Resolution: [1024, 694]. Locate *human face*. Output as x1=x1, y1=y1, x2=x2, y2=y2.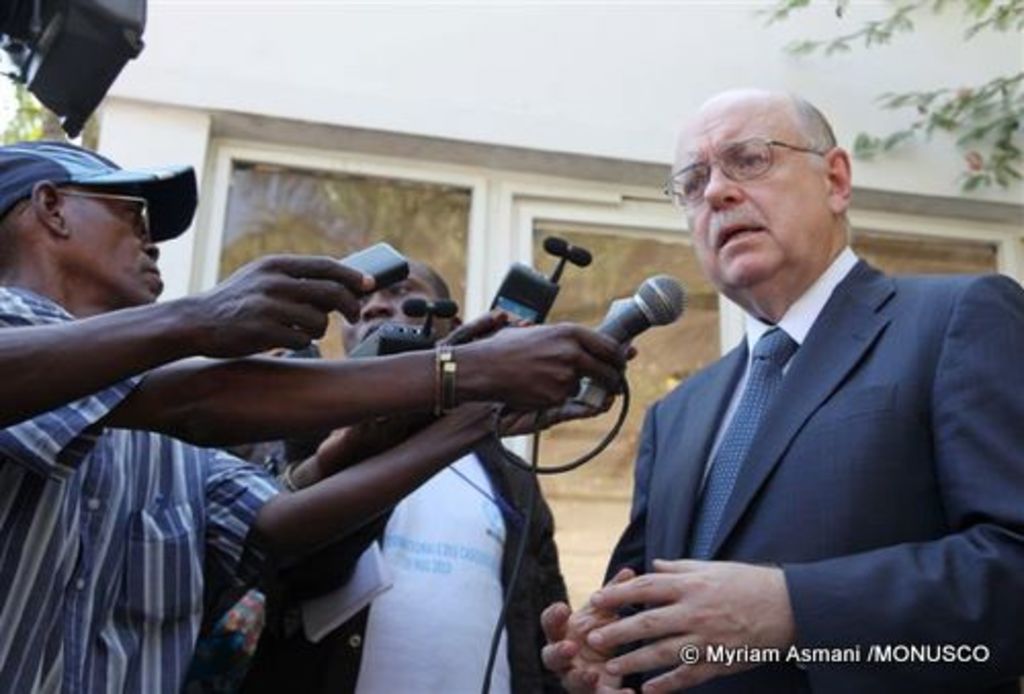
x1=657, y1=100, x2=840, y2=291.
